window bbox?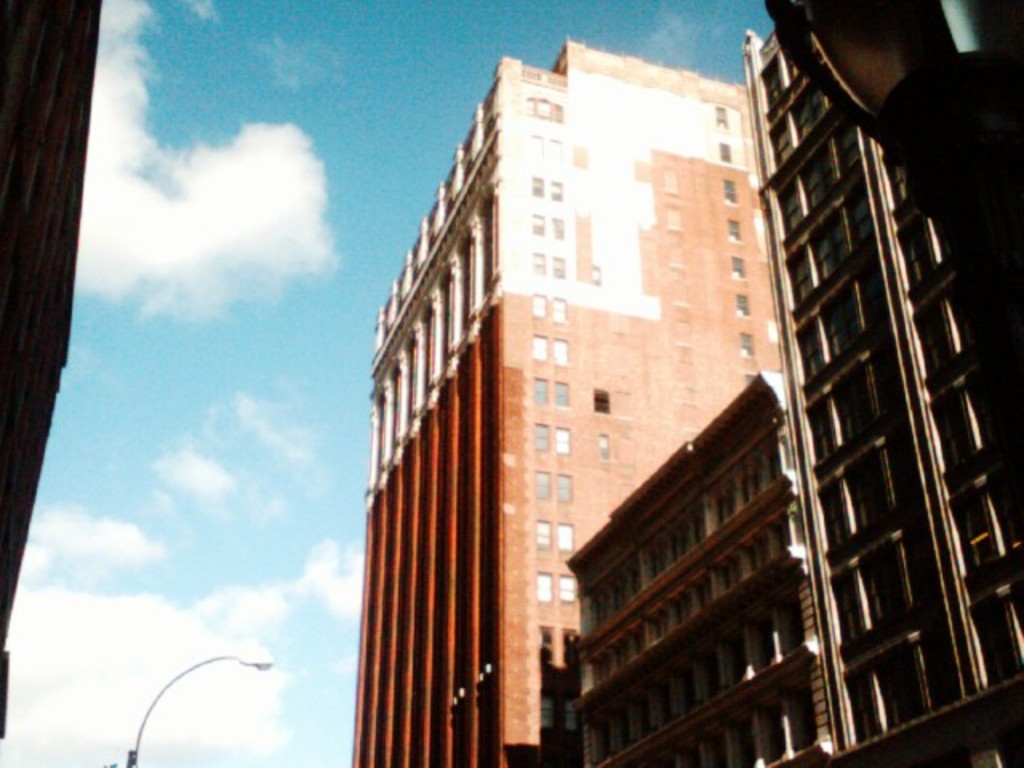
555, 296, 565, 320
